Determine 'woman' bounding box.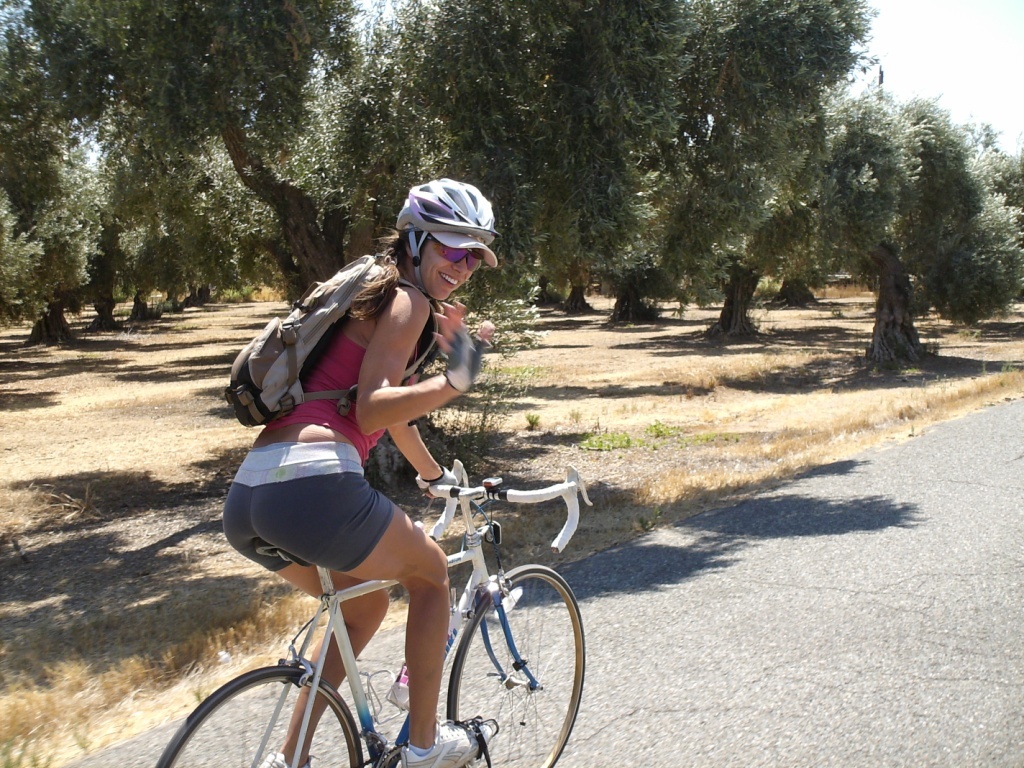
Determined: crop(216, 175, 498, 767).
